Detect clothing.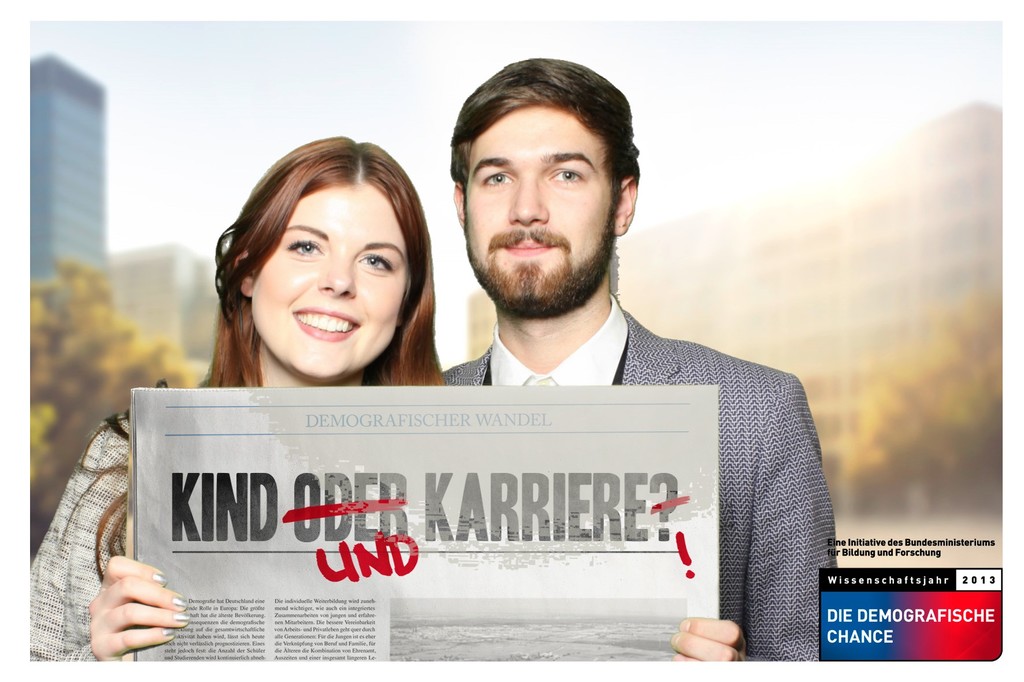
Detected at 28:411:127:660.
